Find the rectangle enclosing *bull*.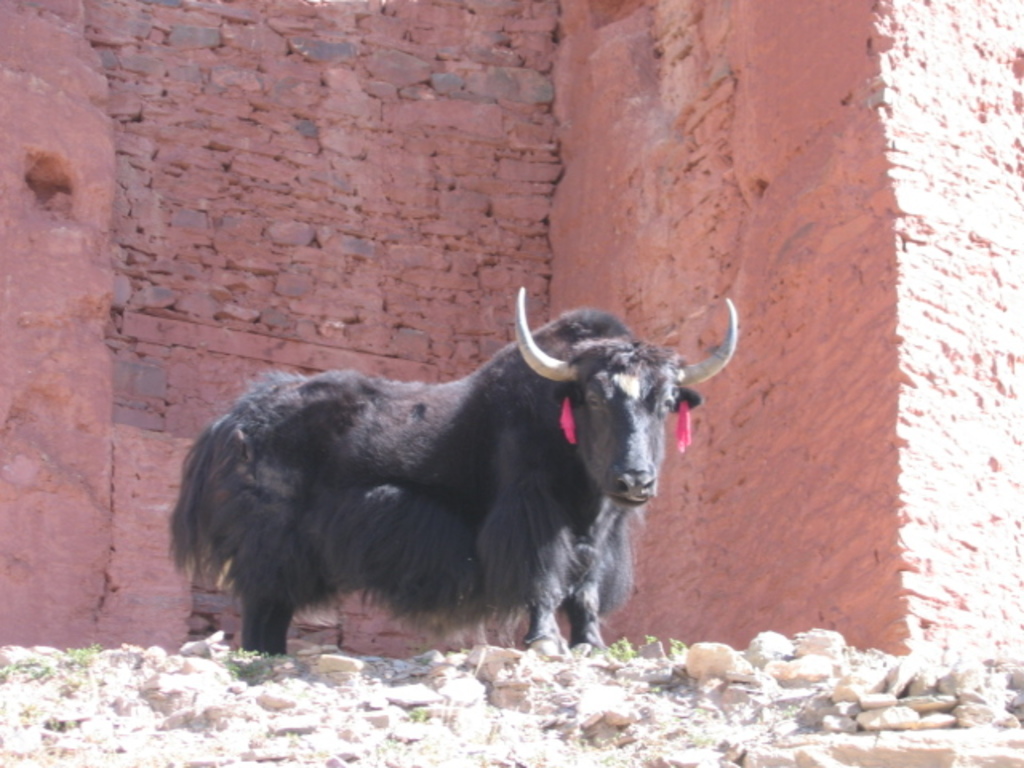
174:285:746:656.
